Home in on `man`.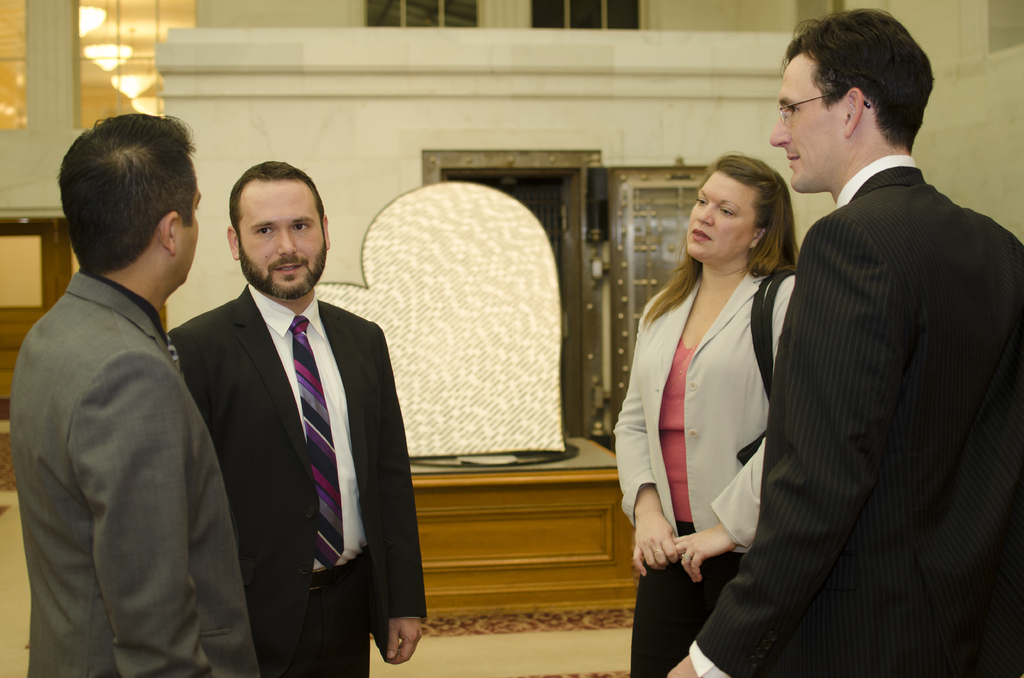
Homed in at <bbox>730, 3, 1016, 661</bbox>.
